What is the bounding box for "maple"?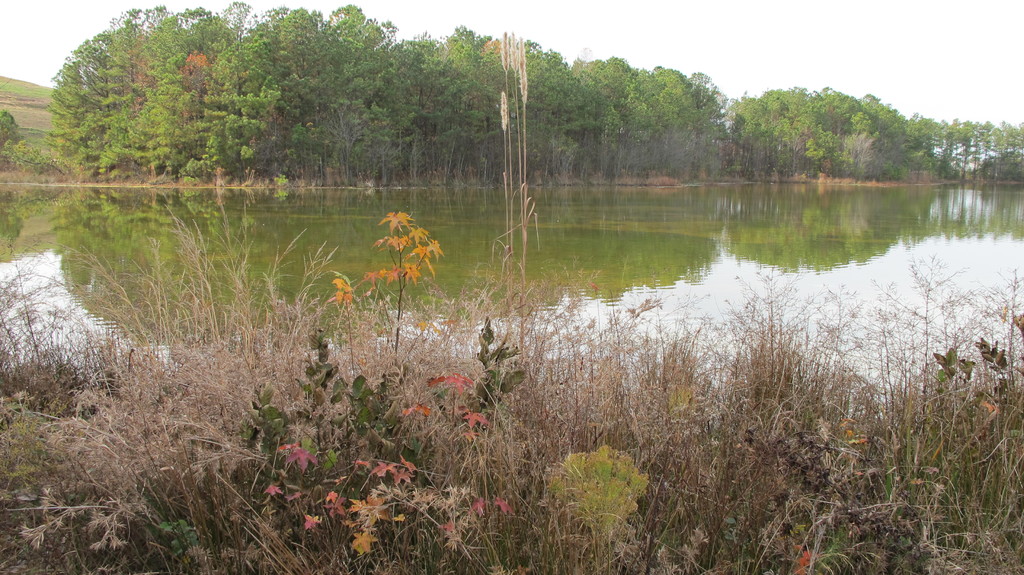
bbox=(323, 487, 348, 515).
